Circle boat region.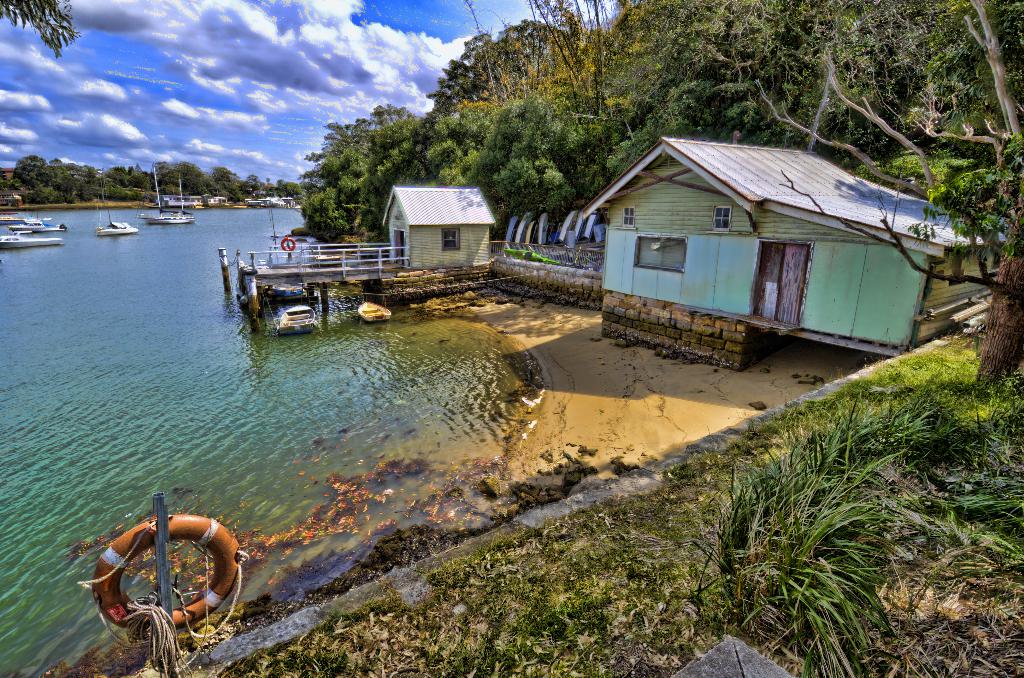
Region: [x1=559, y1=210, x2=581, y2=246].
